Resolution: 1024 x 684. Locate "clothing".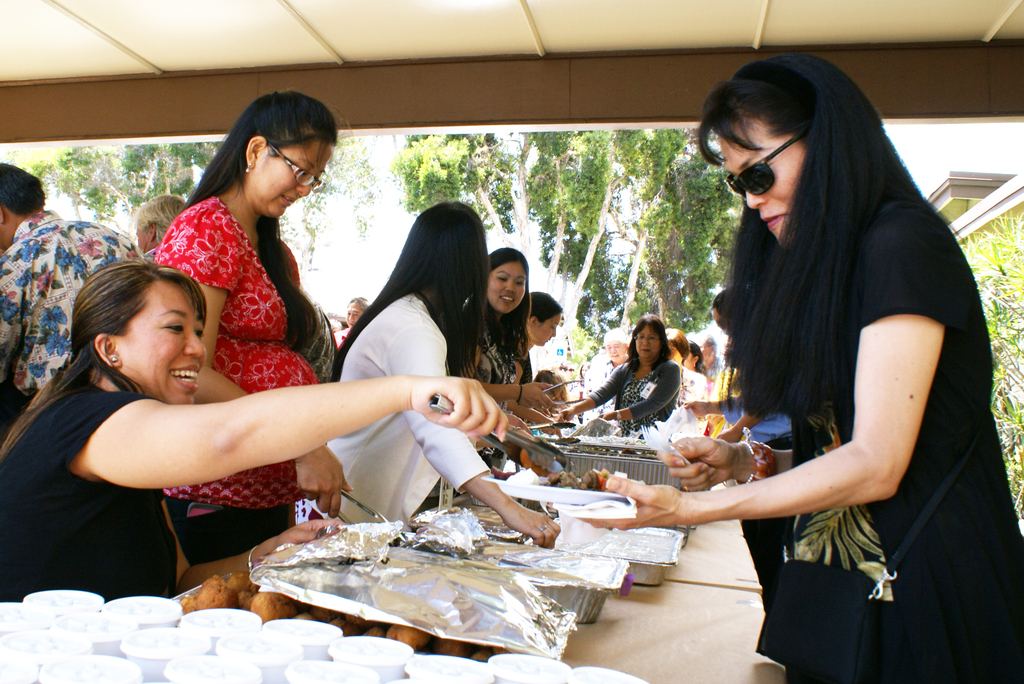
x1=596 y1=331 x2=678 y2=441.
